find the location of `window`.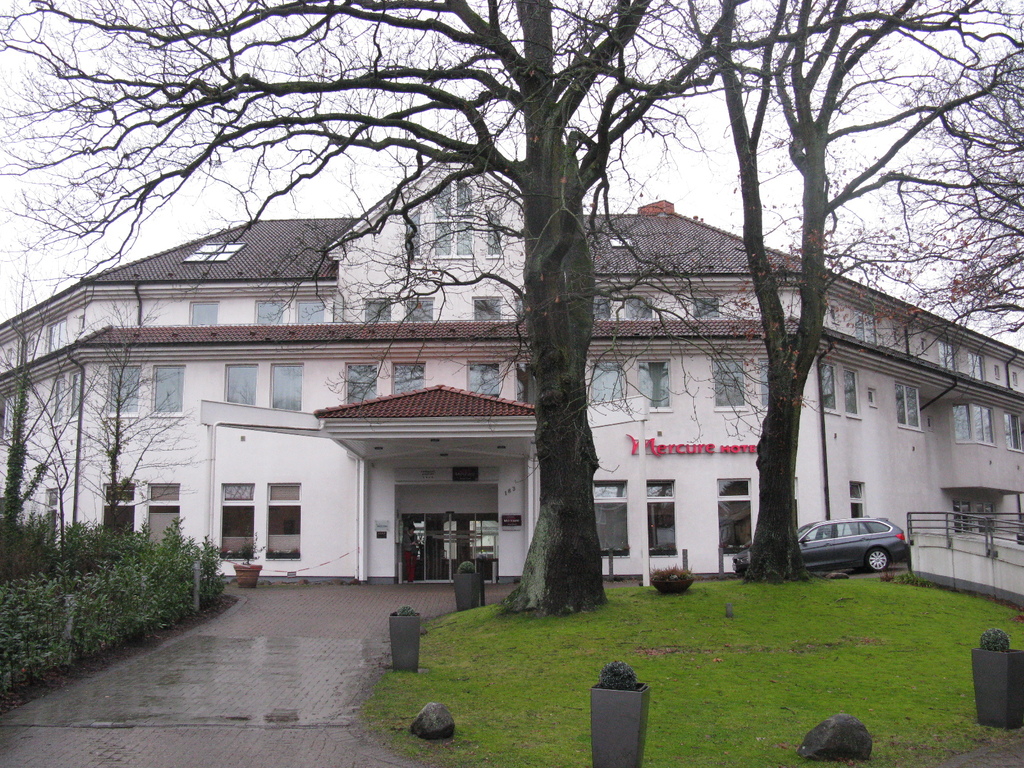
Location: 895,384,922,430.
